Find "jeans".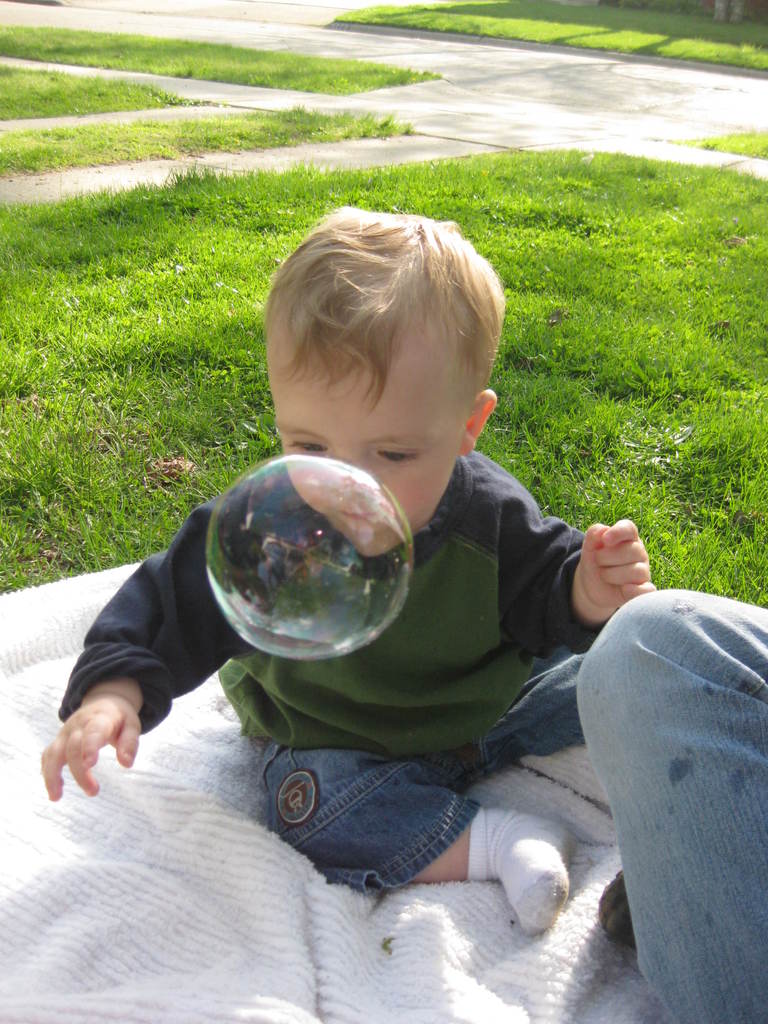
[579, 581, 757, 1009].
